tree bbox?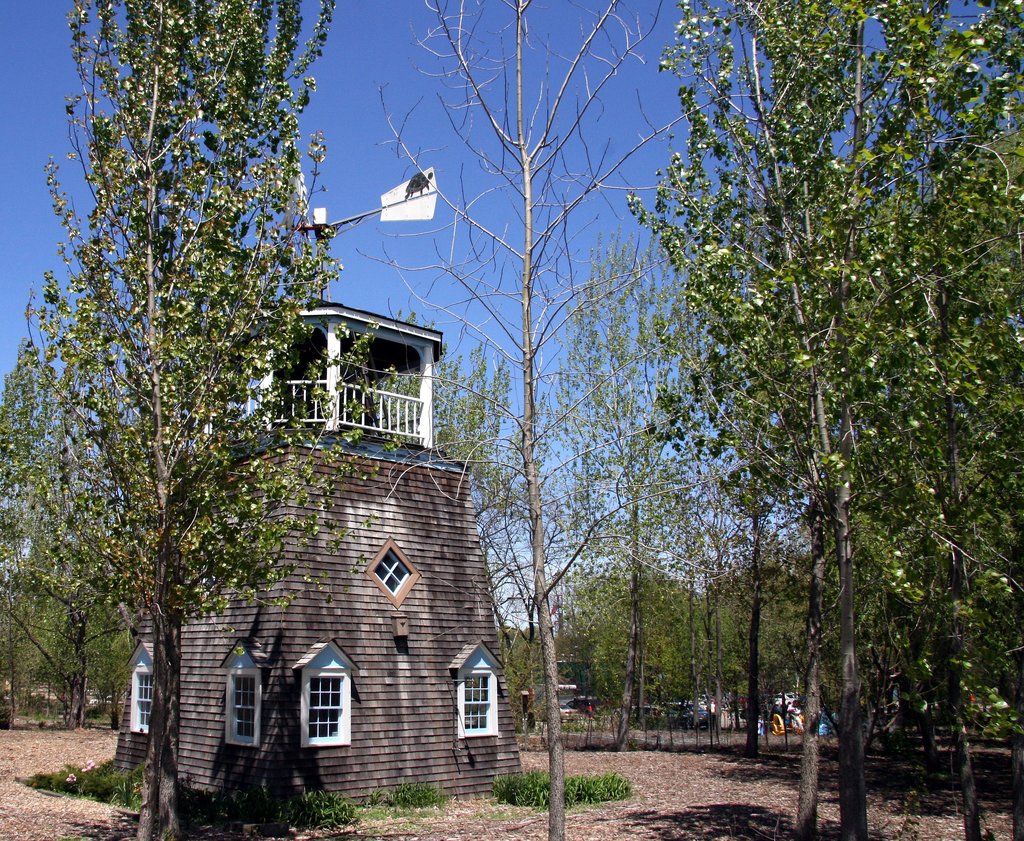
locate(322, 0, 760, 840)
